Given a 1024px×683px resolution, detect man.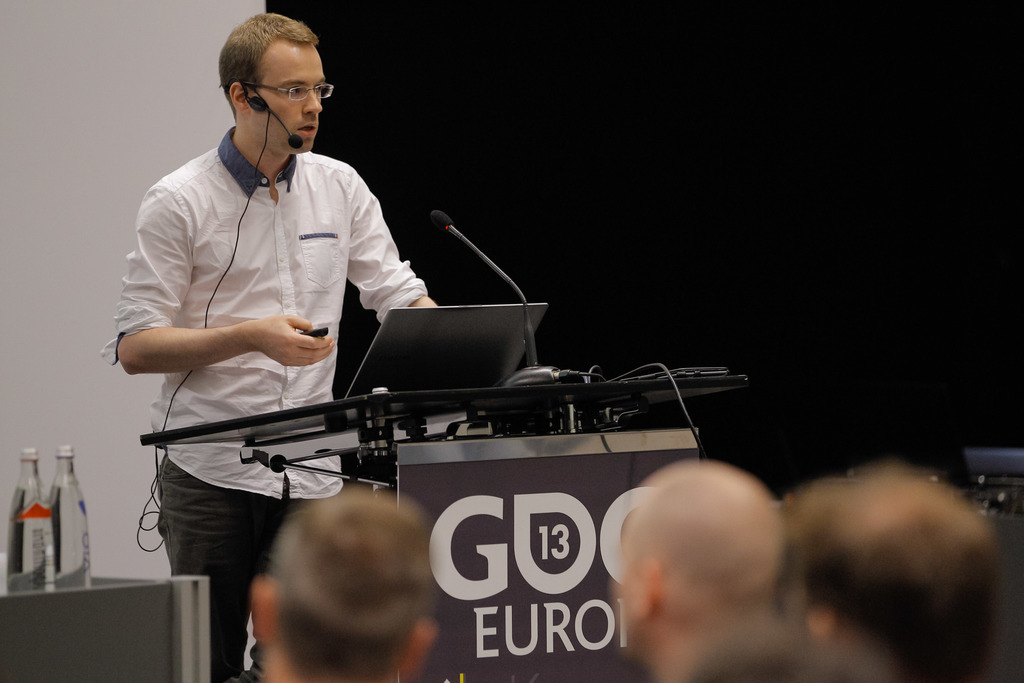
[x1=598, y1=449, x2=790, y2=682].
